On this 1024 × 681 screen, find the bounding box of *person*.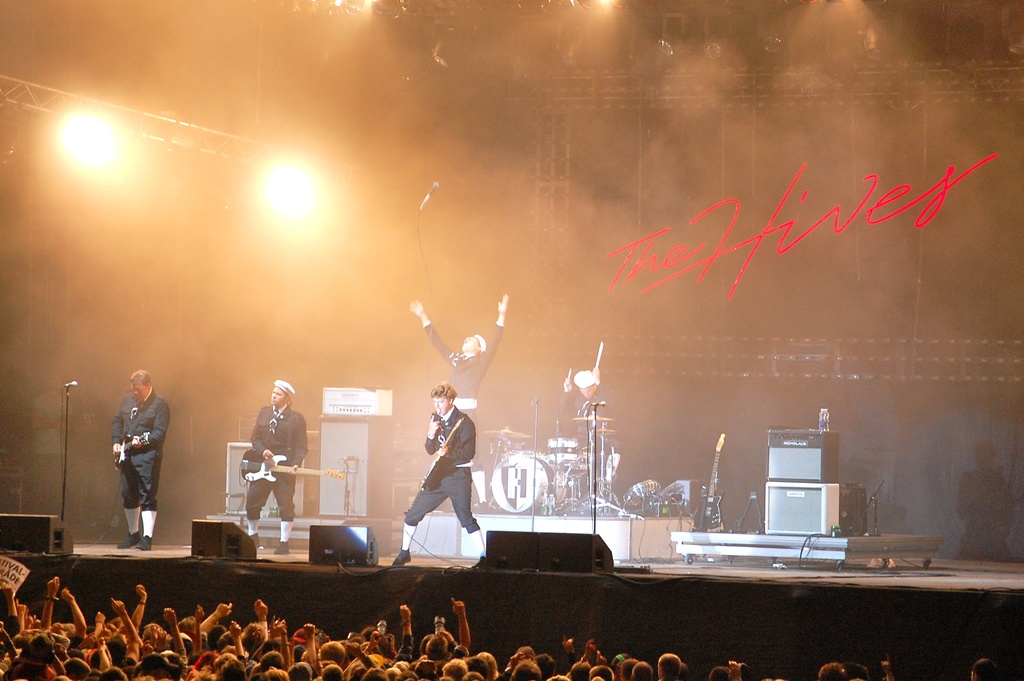
Bounding box: 406:293:509:513.
